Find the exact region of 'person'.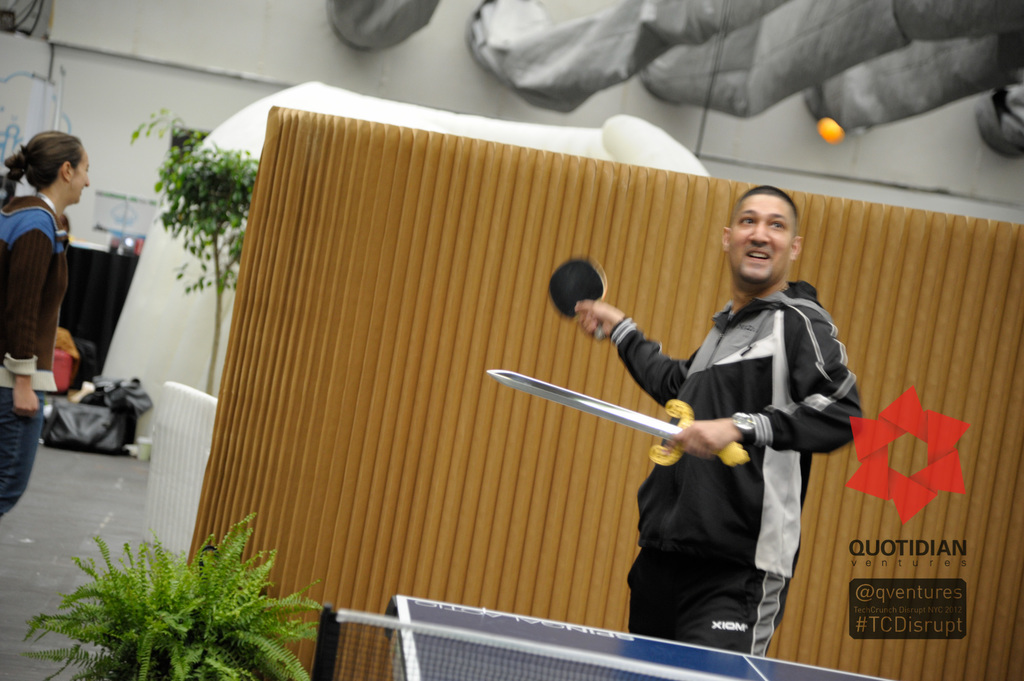
Exact region: rect(604, 178, 860, 659).
